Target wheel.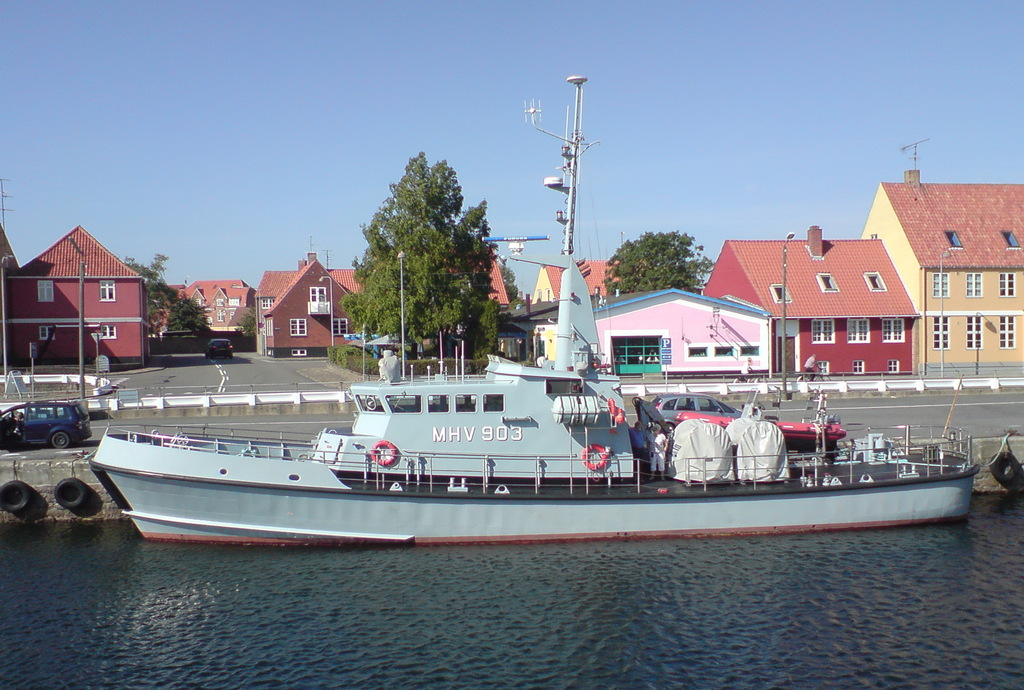
Target region: region(0, 475, 29, 520).
